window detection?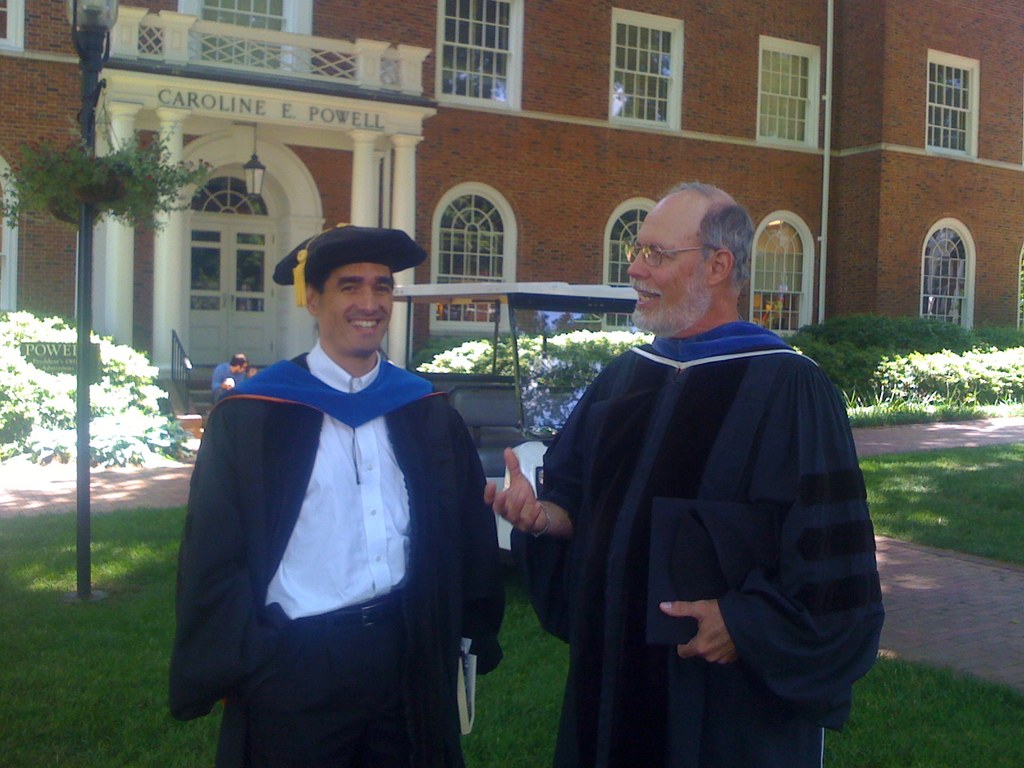
rect(433, 184, 525, 325)
